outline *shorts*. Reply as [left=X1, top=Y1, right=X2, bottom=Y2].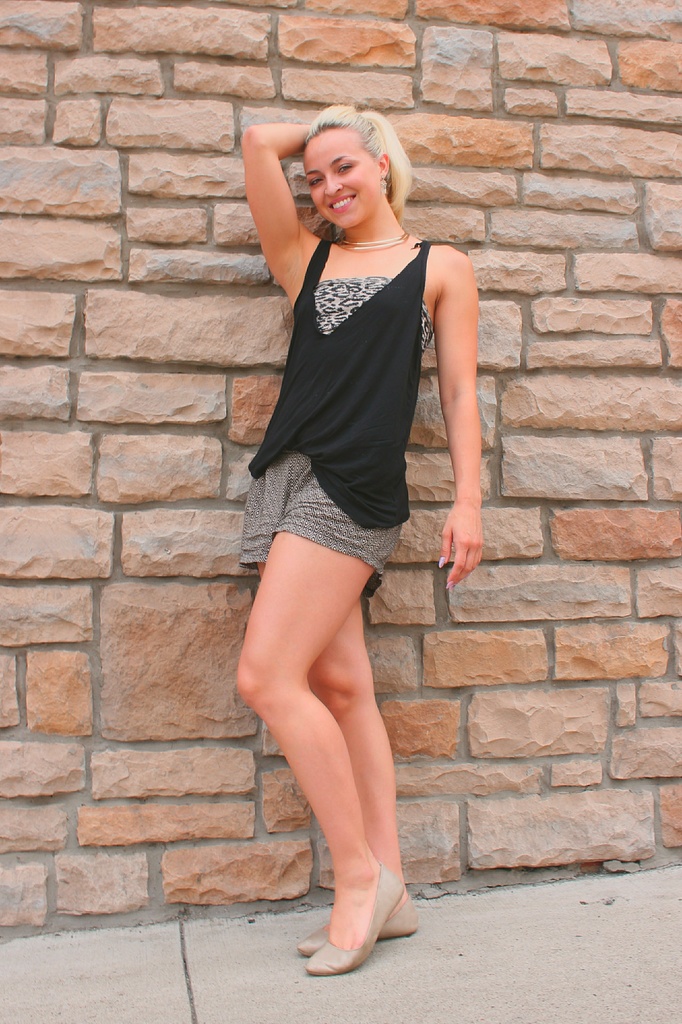
[left=241, top=435, right=414, bottom=592].
